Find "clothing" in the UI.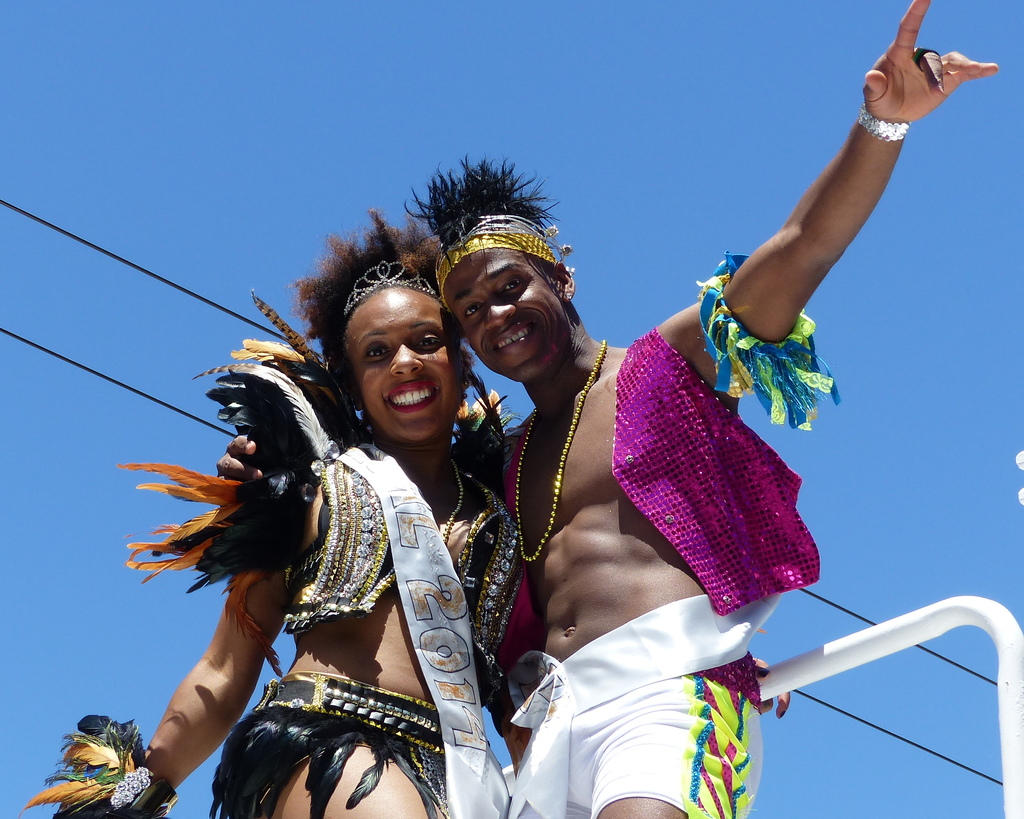
UI element at region(506, 591, 766, 818).
